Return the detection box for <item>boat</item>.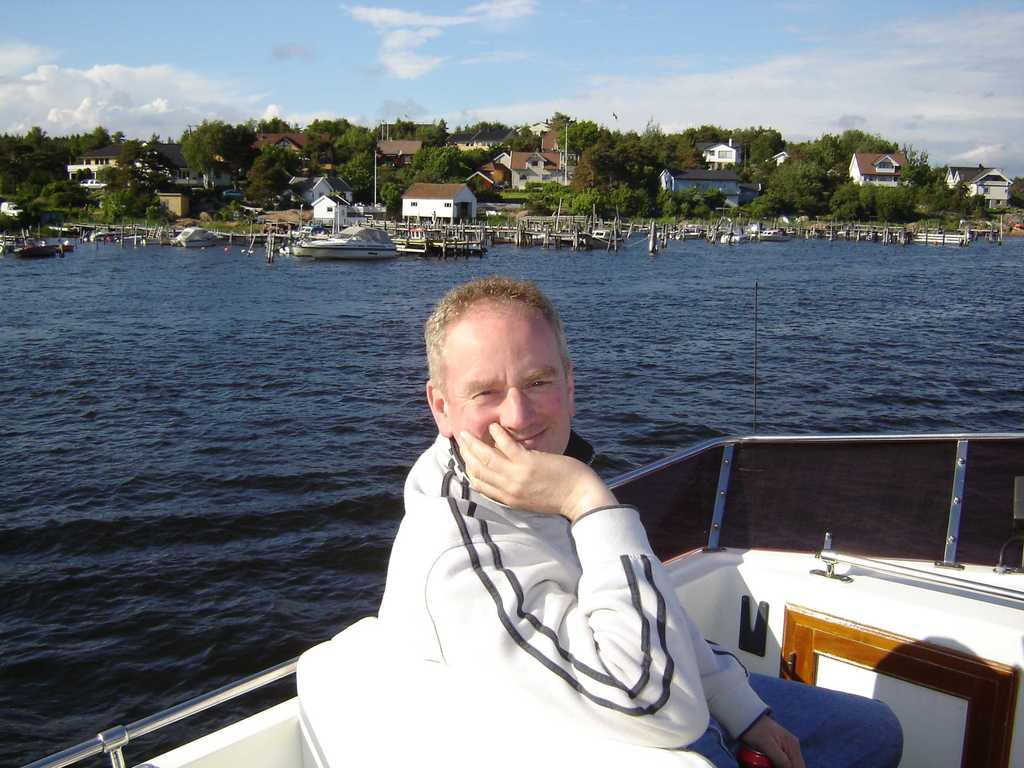
(719, 230, 744, 244).
